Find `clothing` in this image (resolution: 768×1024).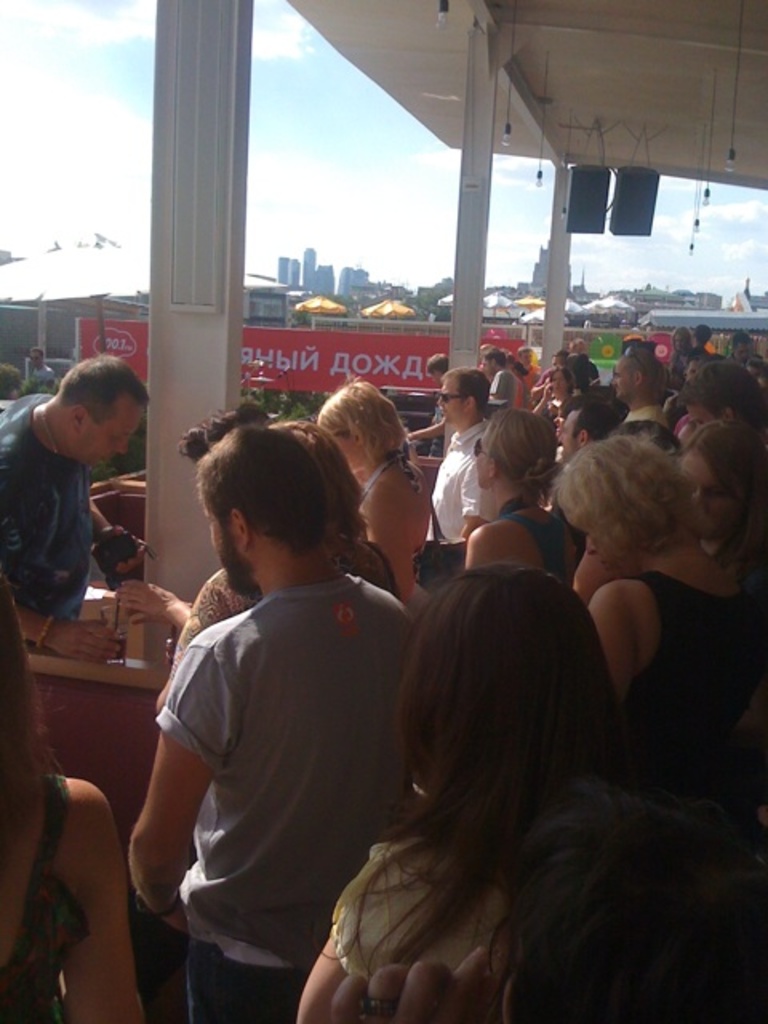
0,392,83,643.
